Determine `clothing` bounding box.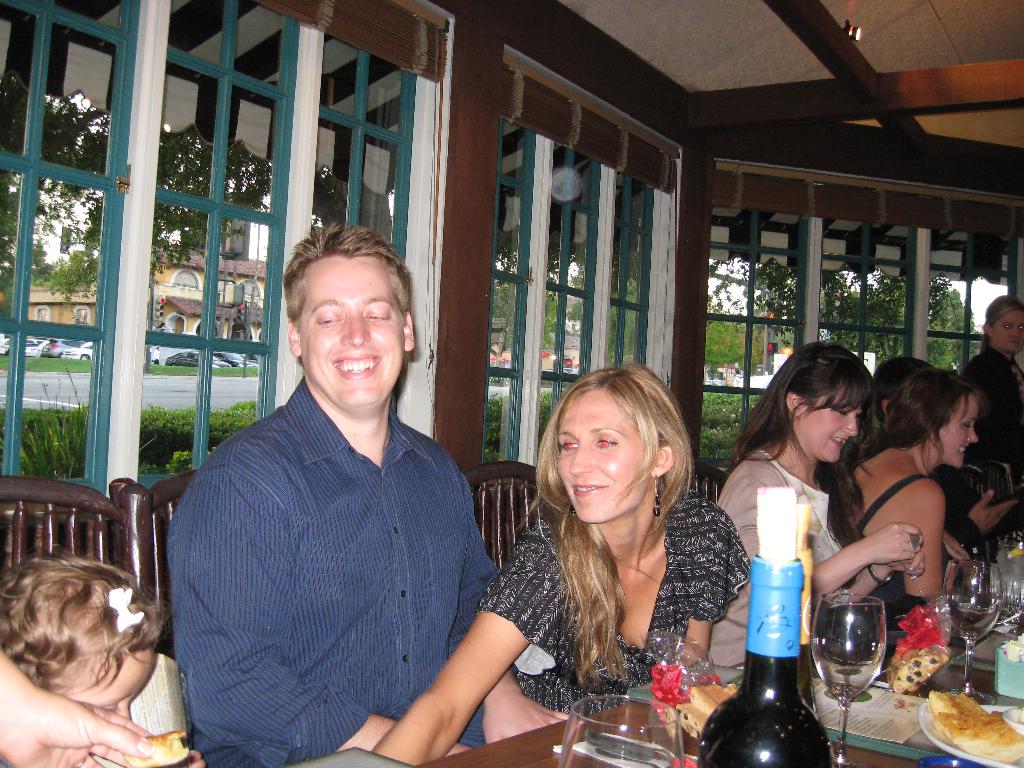
Determined: {"x1": 706, "y1": 447, "x2": 844, "y2": 669}.
